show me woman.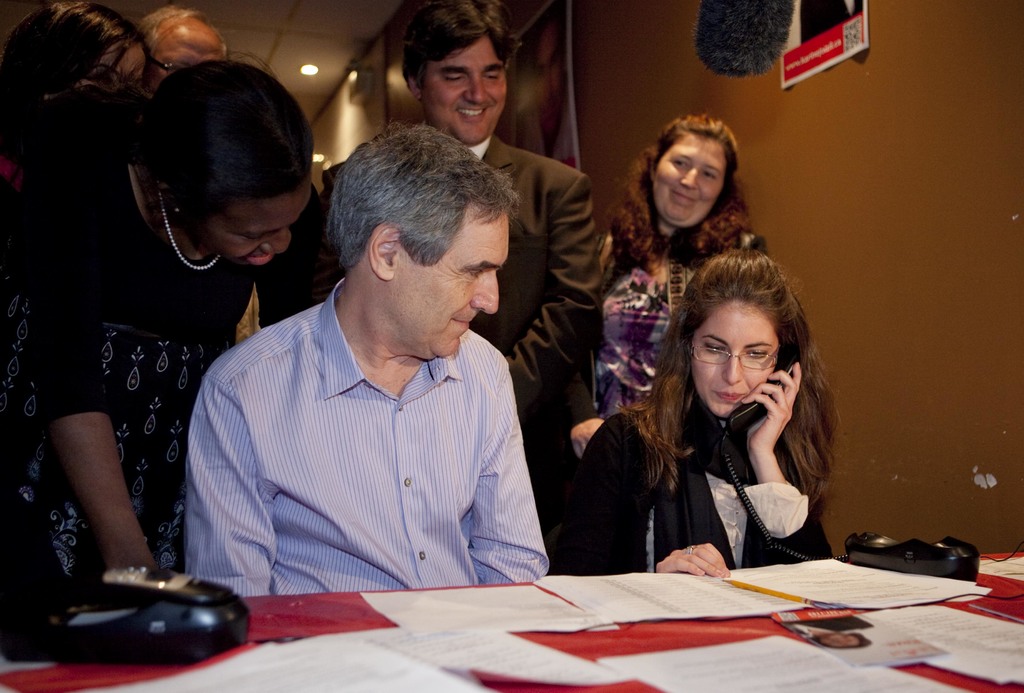
woman is here: left=0, top=0, right=150, bottom=218.
